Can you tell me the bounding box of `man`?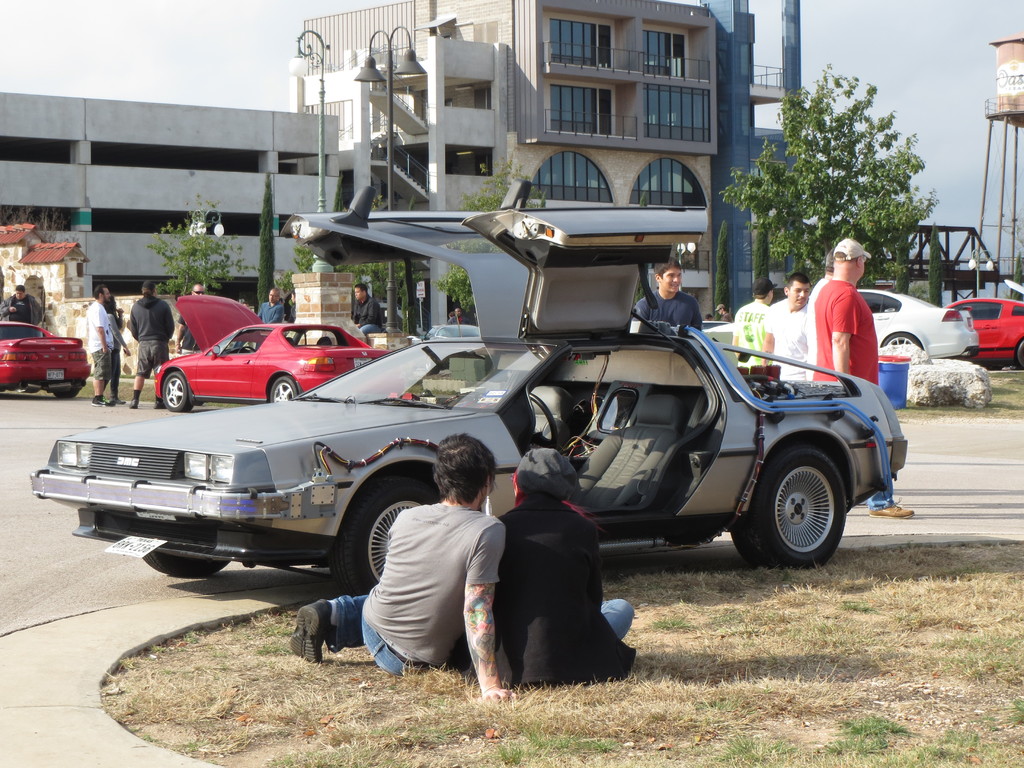
84 279 122 408.
